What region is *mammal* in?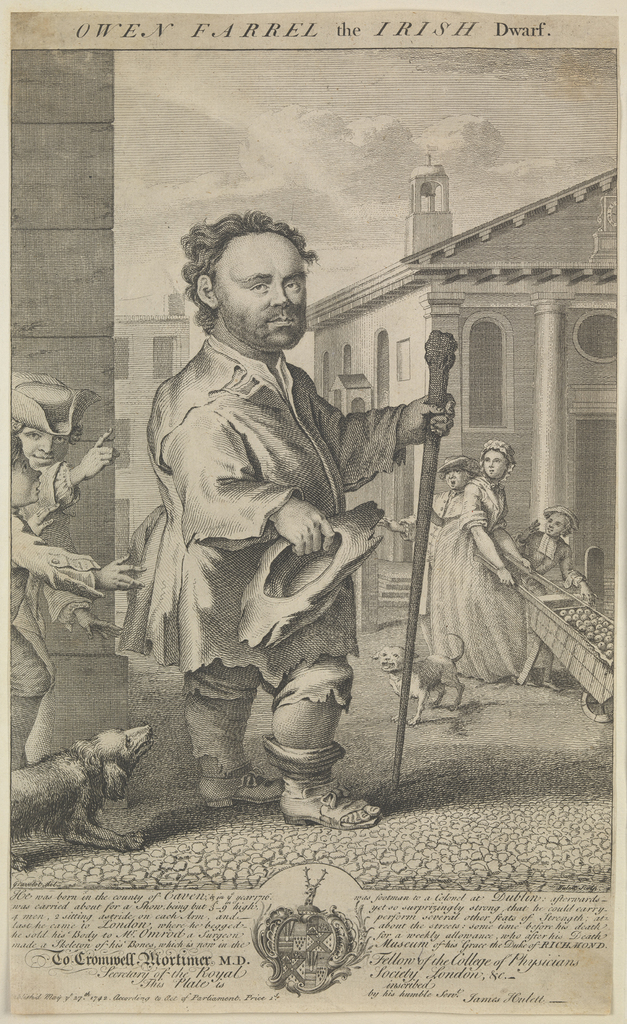
119,221,408,870.
